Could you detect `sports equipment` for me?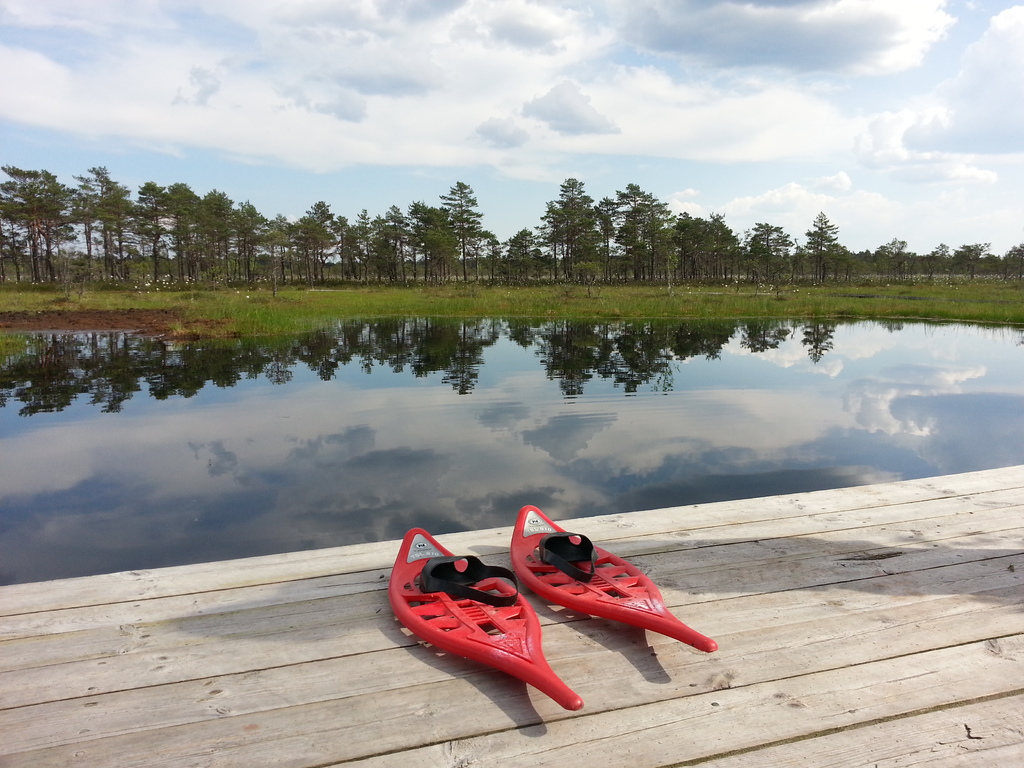
Detection result: 422,556,522,611.
